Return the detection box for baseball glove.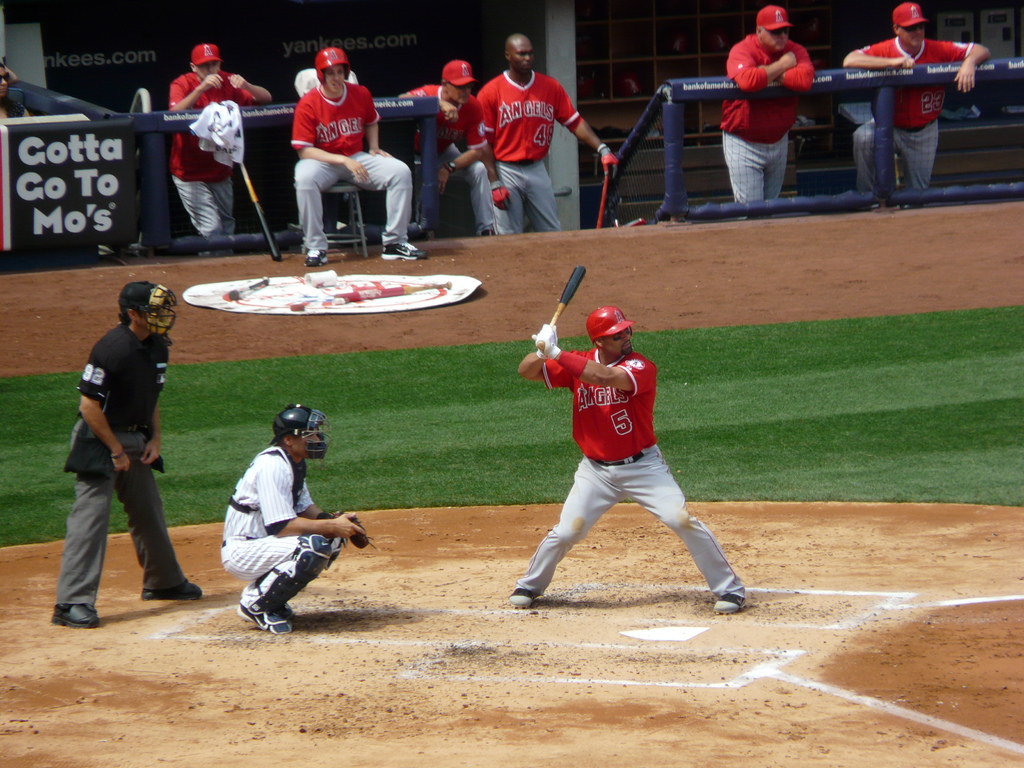
x1=315 y1=508 x2=378 y2=552.
